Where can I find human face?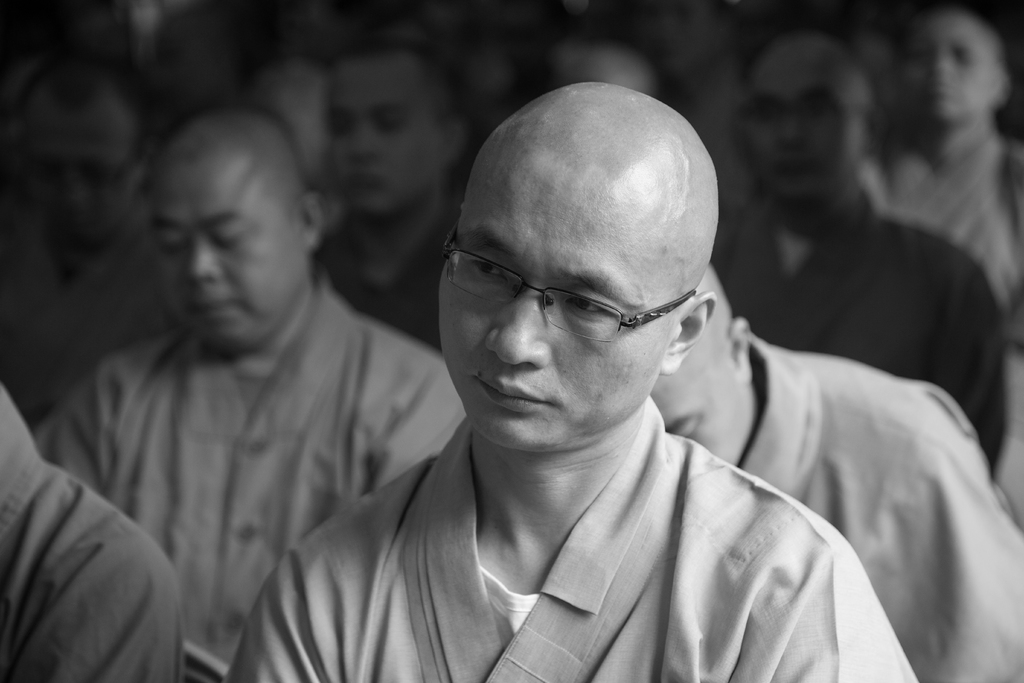
You can find it at 442,136,671,446.
